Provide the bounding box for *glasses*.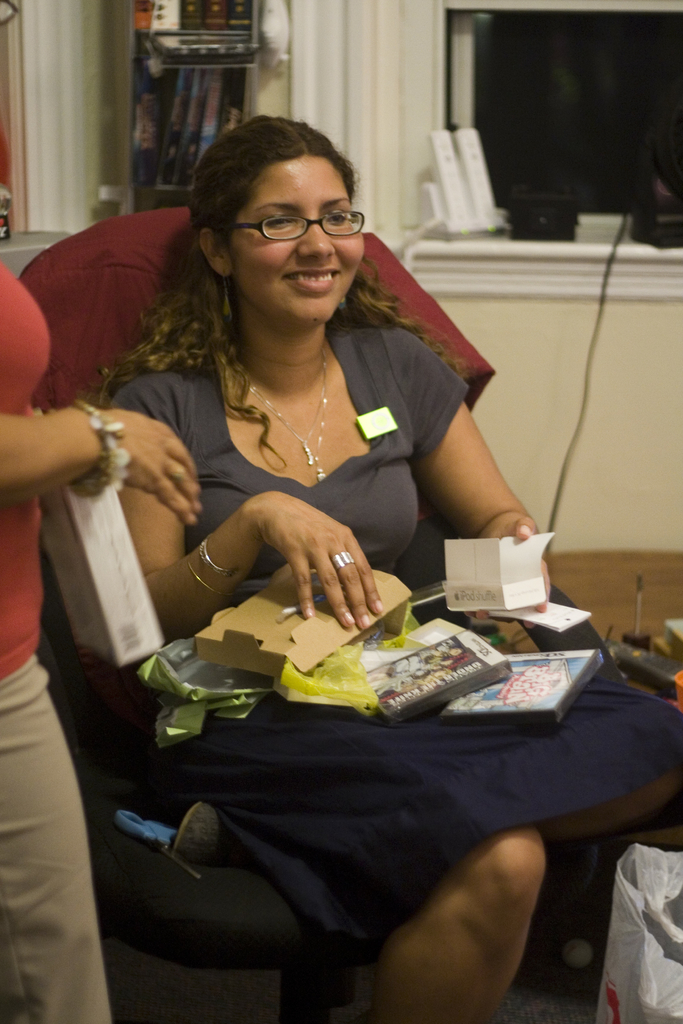
[x1=222, y1=207, x2=373, y2=244].
